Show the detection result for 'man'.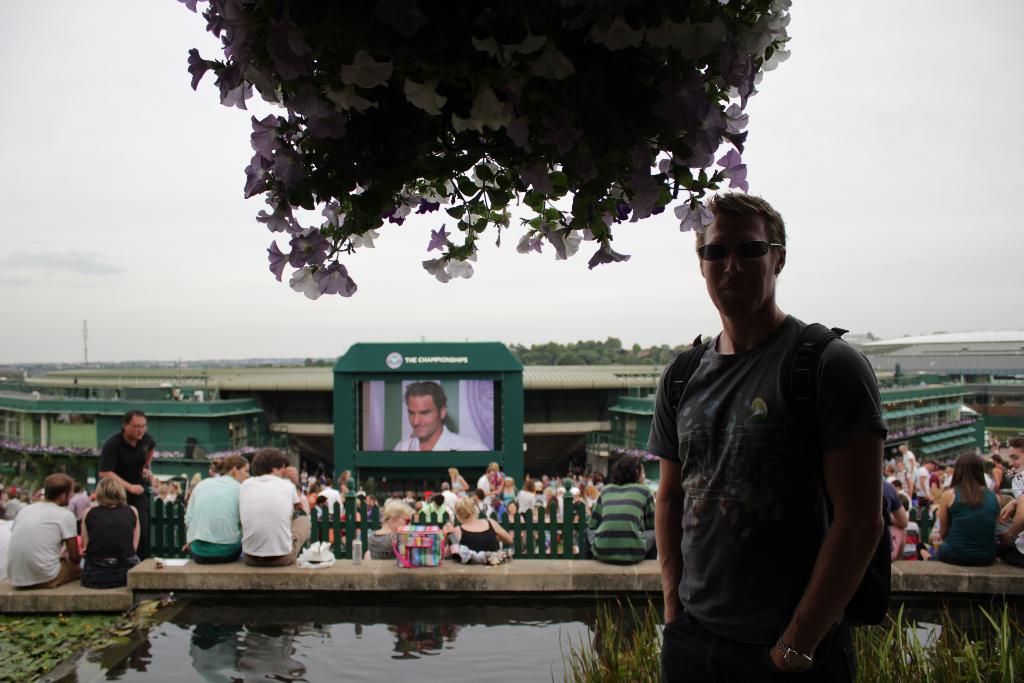
Rect(394, 378, 490, 451).
